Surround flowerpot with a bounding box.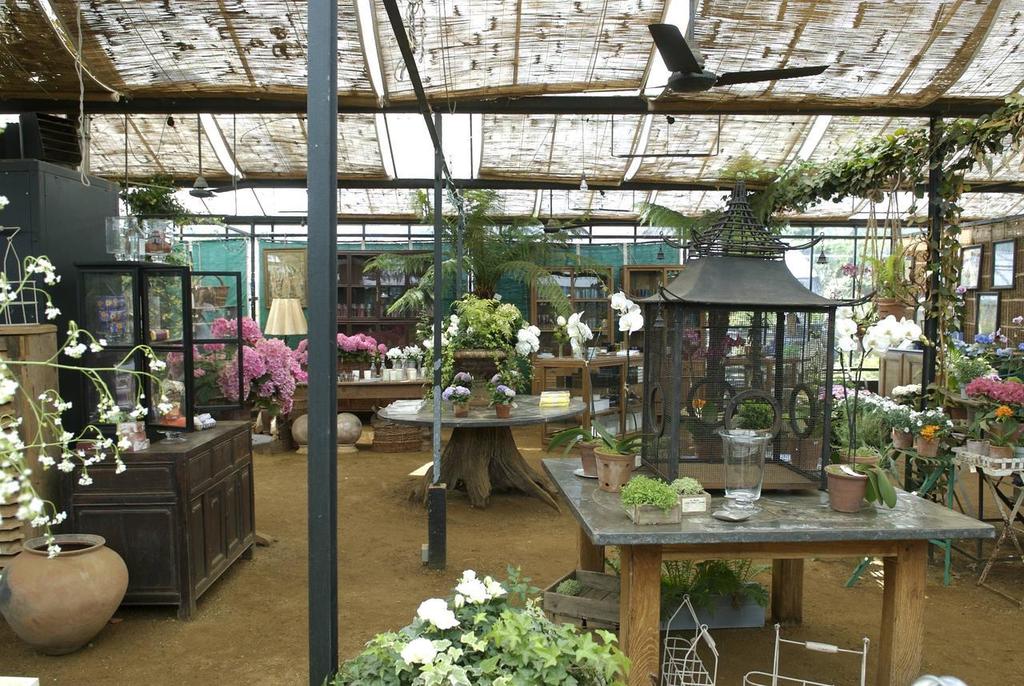
region(10, 520, 111, 657).
